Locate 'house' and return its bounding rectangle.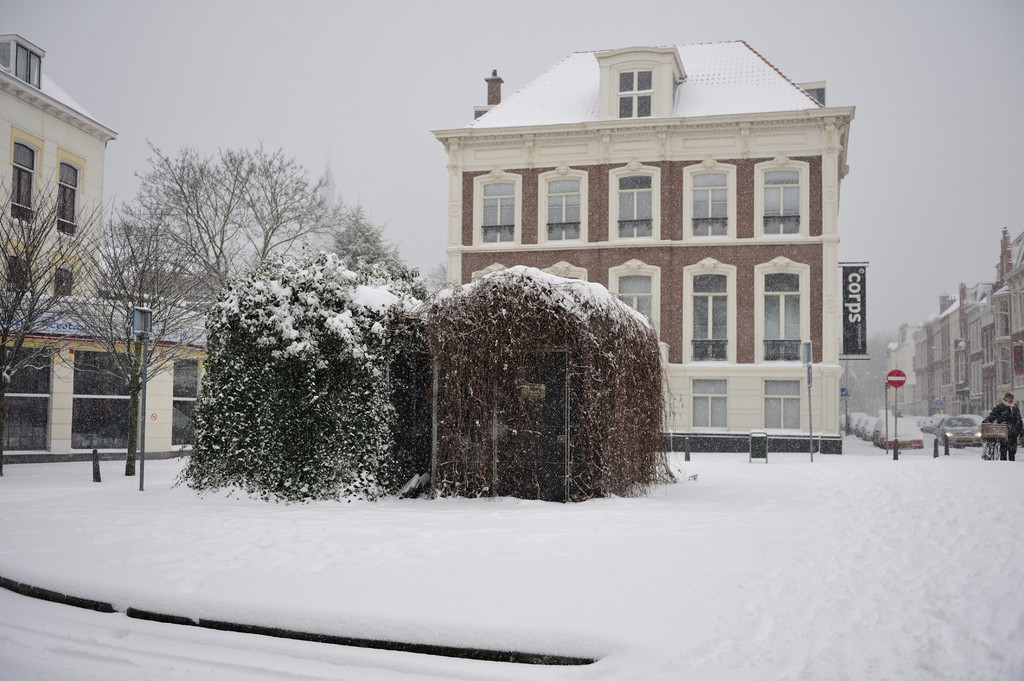
[left=422, top=37, right=856, bottom=451].
